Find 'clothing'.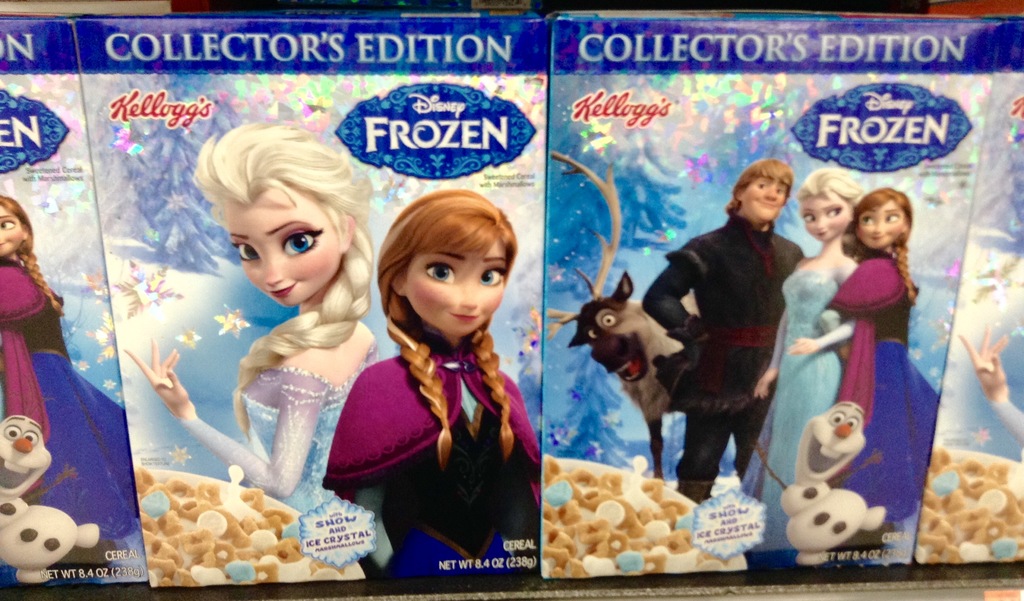
<region>0, 253, 143, 586</region>.
